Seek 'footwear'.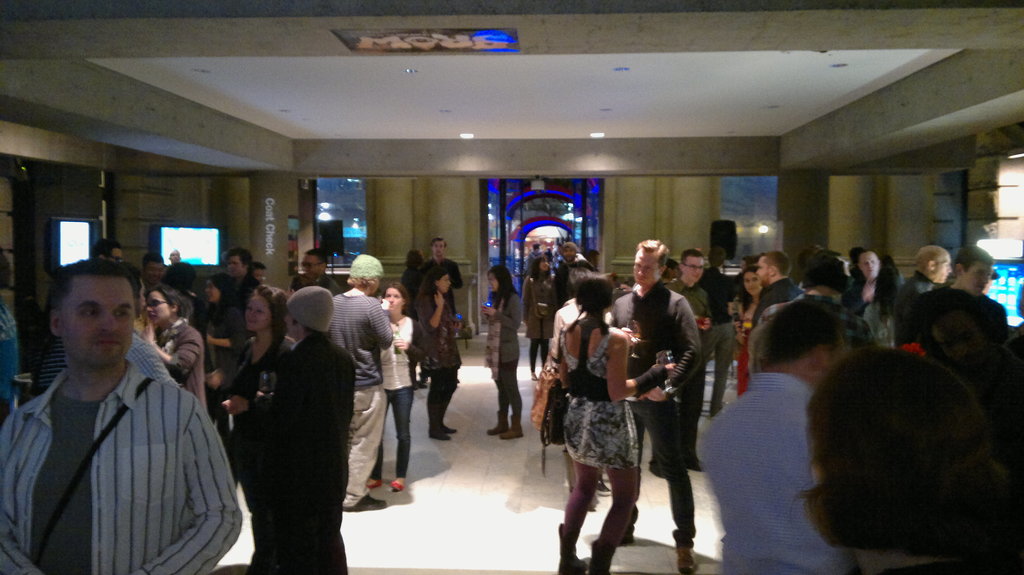
region(581, 533, 614, 574).
